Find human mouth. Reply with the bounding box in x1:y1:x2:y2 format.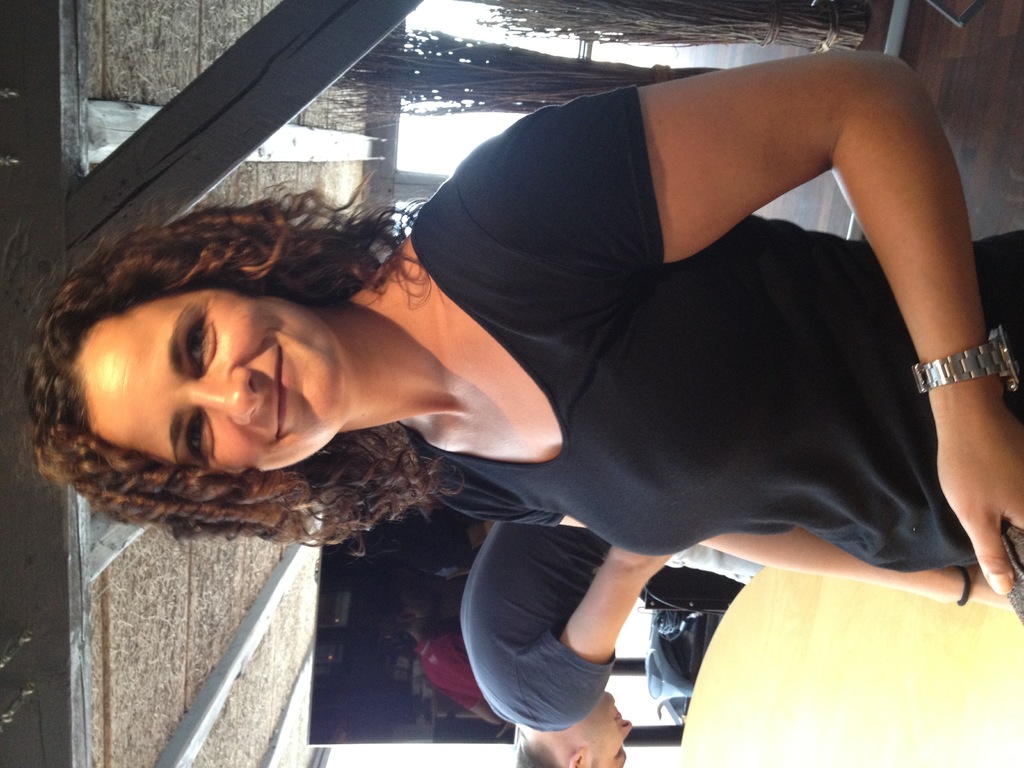
273:344:291:440.
